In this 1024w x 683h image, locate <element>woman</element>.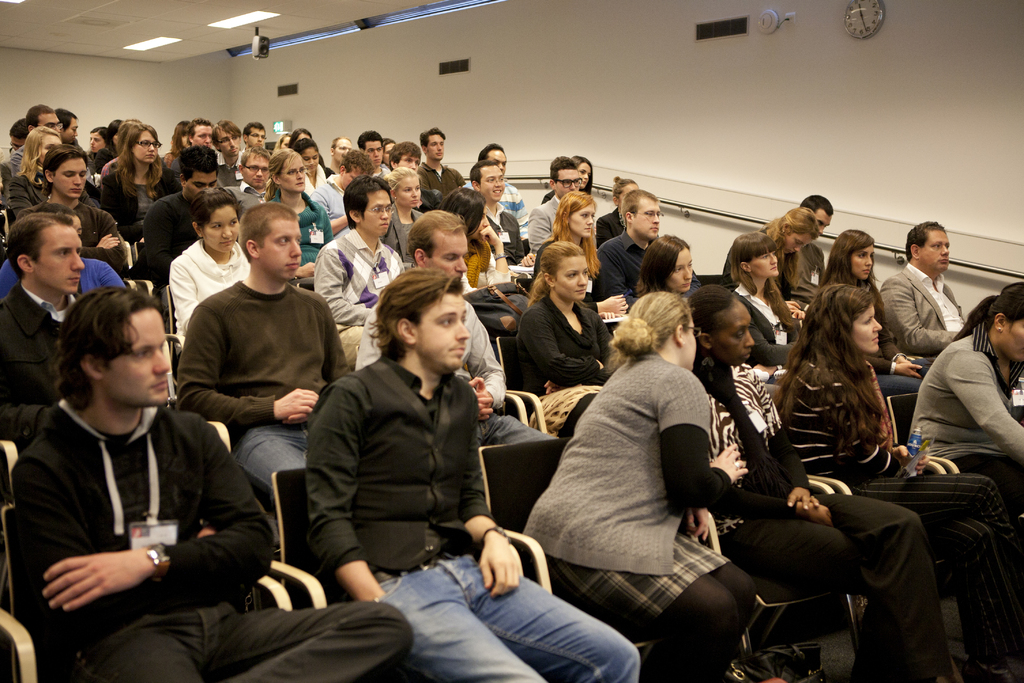
Bounding box: select_region(3, 125, 65, 224).
